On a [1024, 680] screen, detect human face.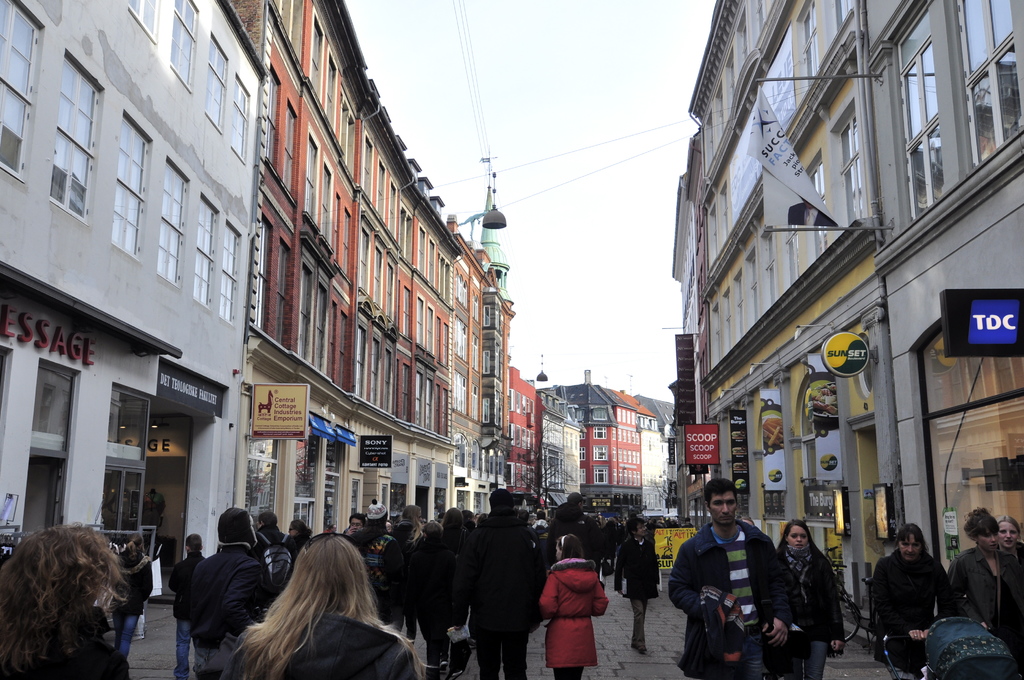
detection(788, 525, 808, 550).
